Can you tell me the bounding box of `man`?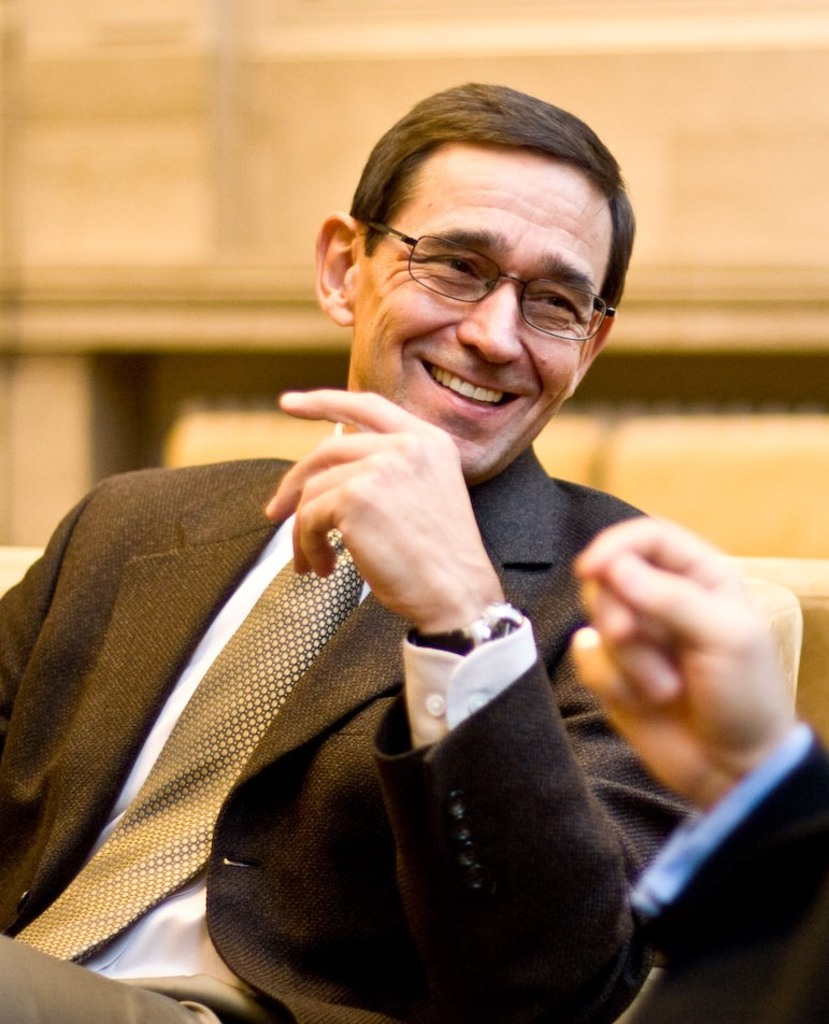
570, 517, 828, 1023.
